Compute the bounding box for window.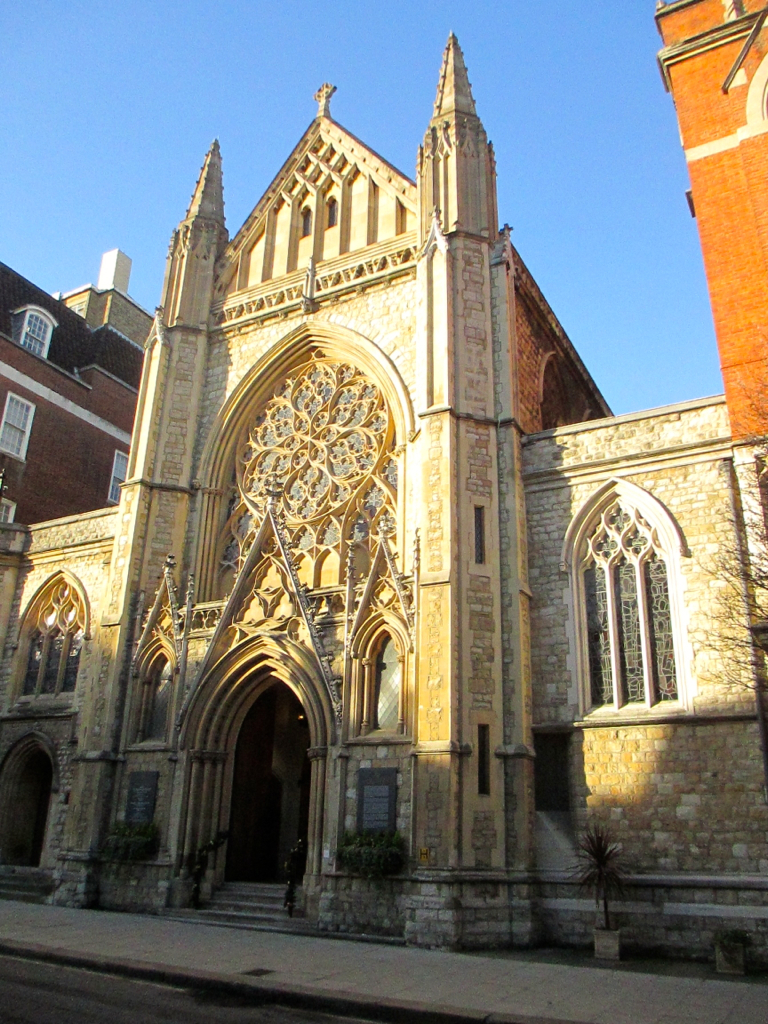
Rect(579, 498, 677, 711).
